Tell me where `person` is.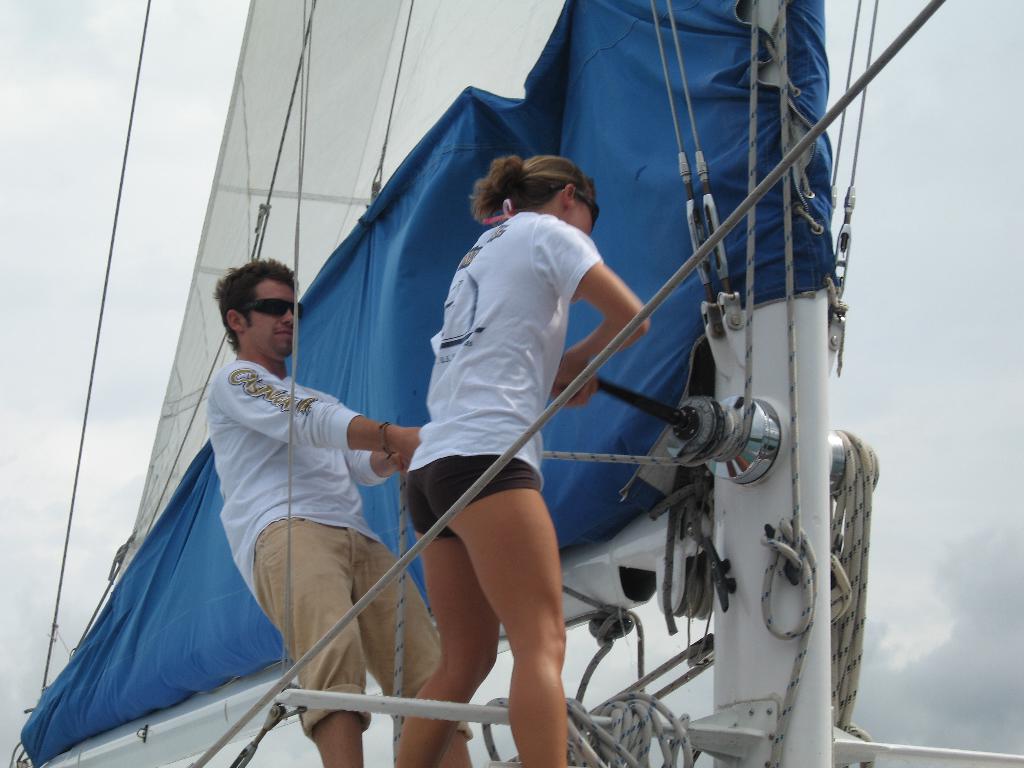
`person` is at crop(379, 125, 614, 760).
